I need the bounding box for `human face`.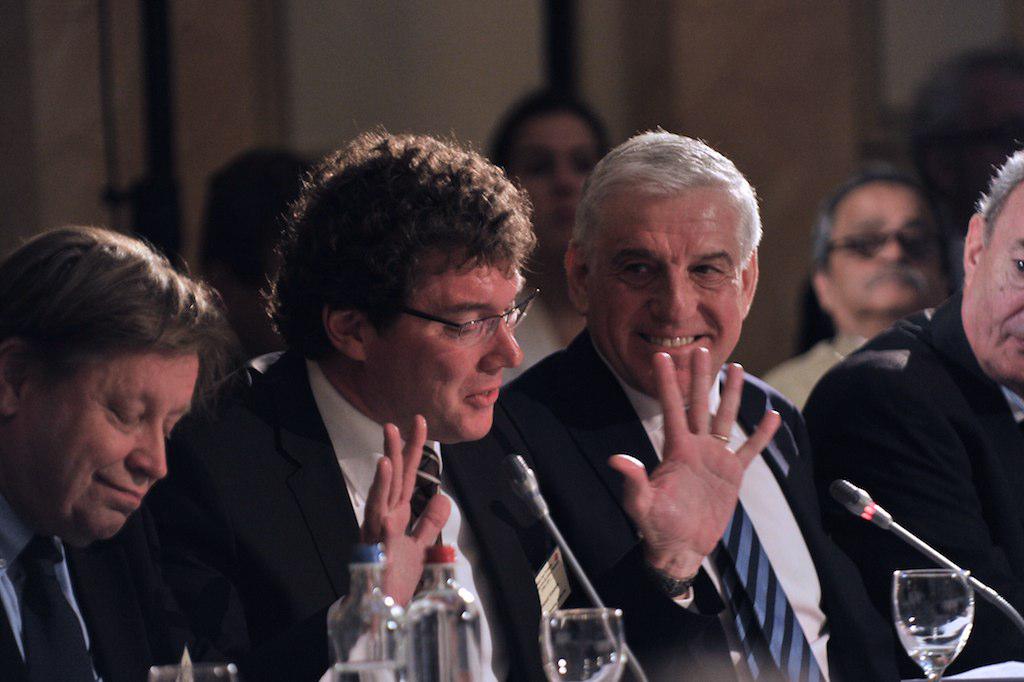
Here it is: x1=375 y1=257 x2=527 y2=438.
